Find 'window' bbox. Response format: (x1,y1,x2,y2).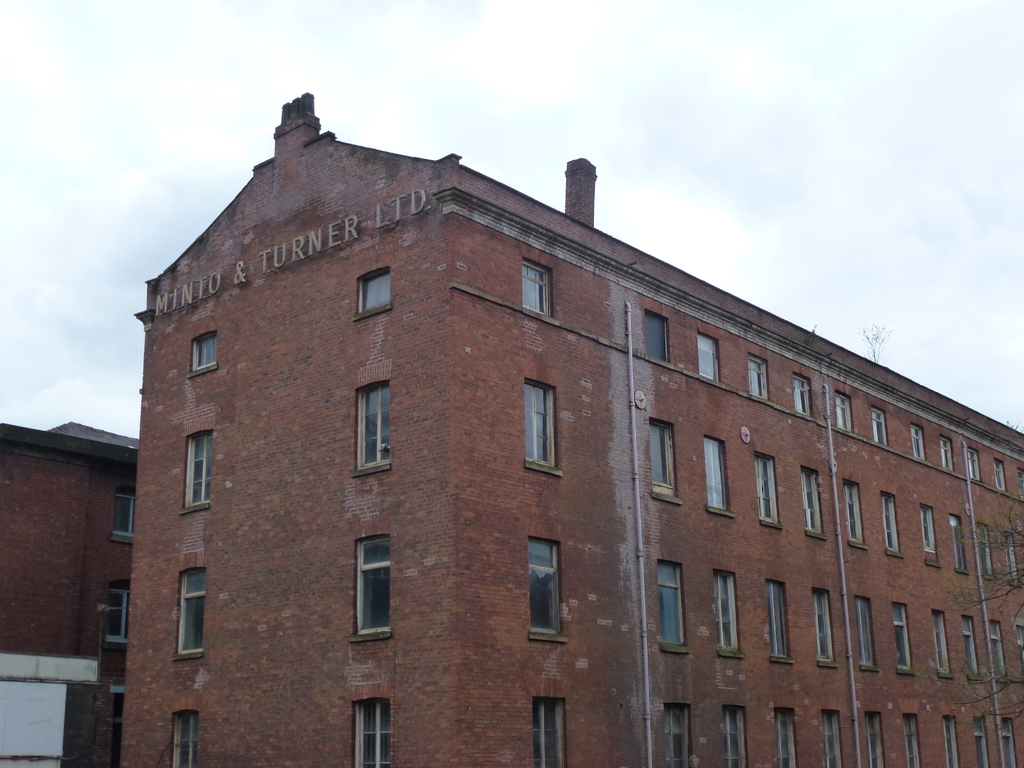
(990,625,1003,679).
